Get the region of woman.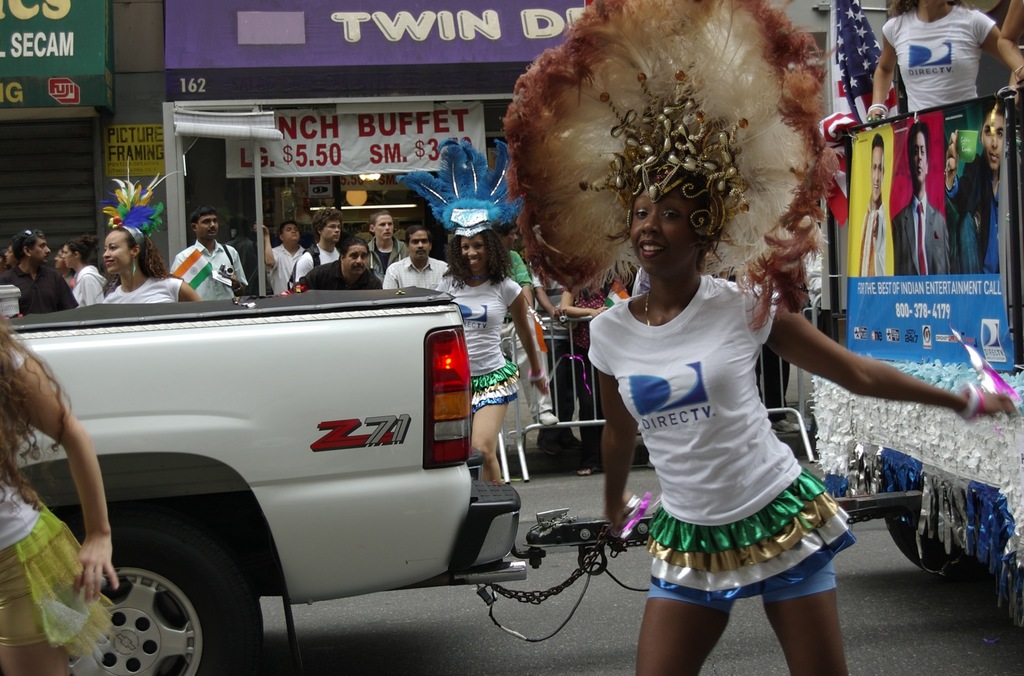
[x1=53, y1=245, x2=76, y2=296].
